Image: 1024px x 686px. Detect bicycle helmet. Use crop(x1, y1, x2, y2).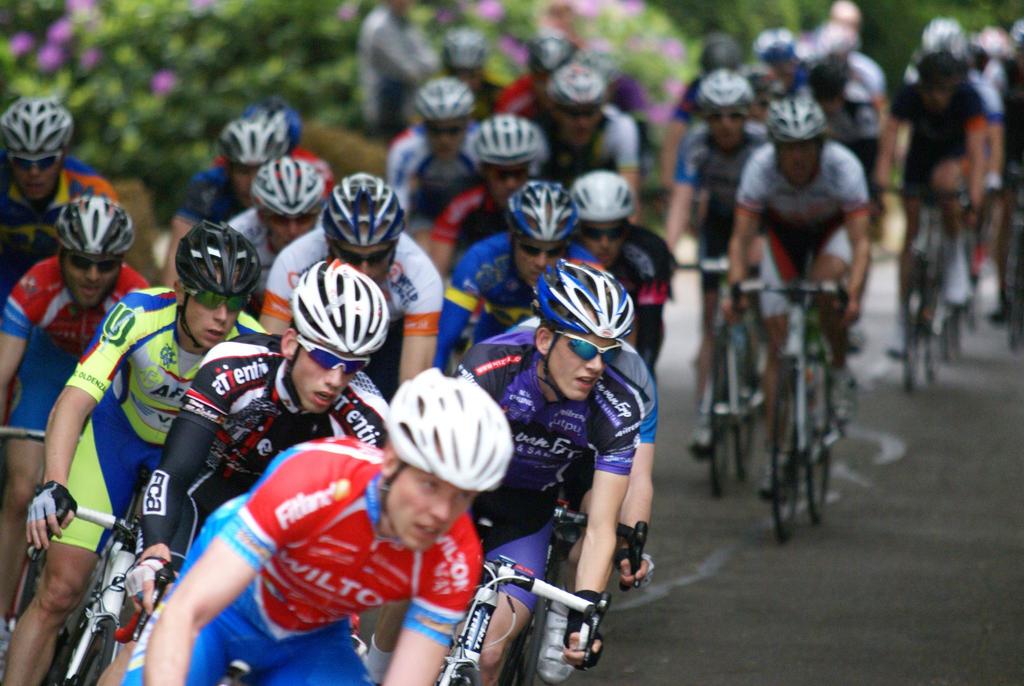
crop(282, 256, 387, 351).
